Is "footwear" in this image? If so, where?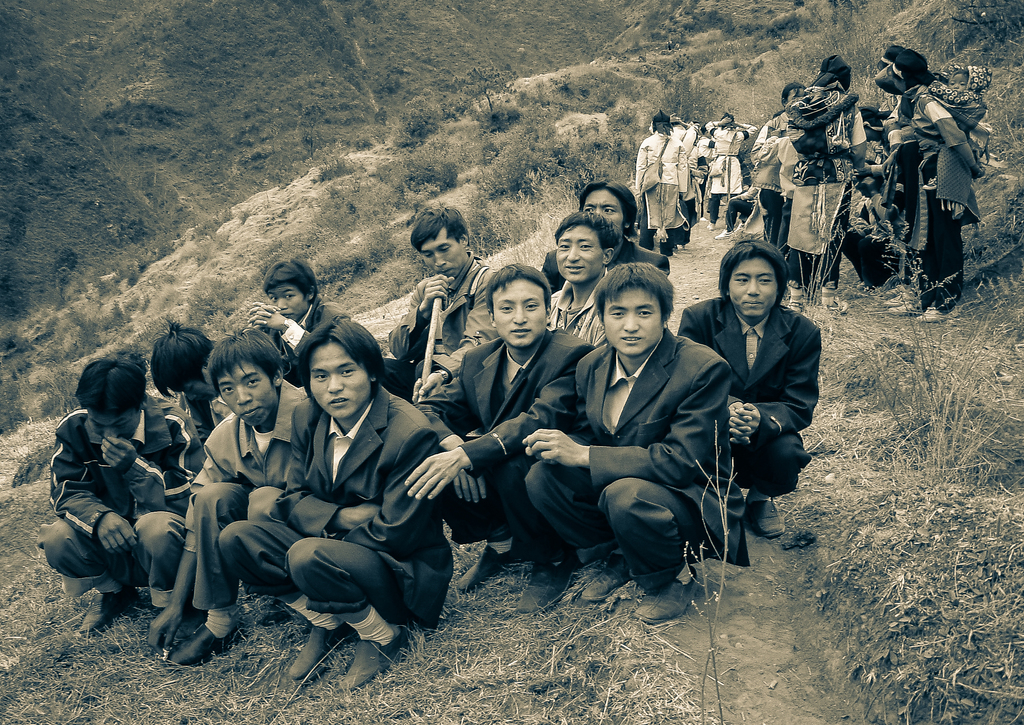
Yes, at box(884, 296, 917, 318).
